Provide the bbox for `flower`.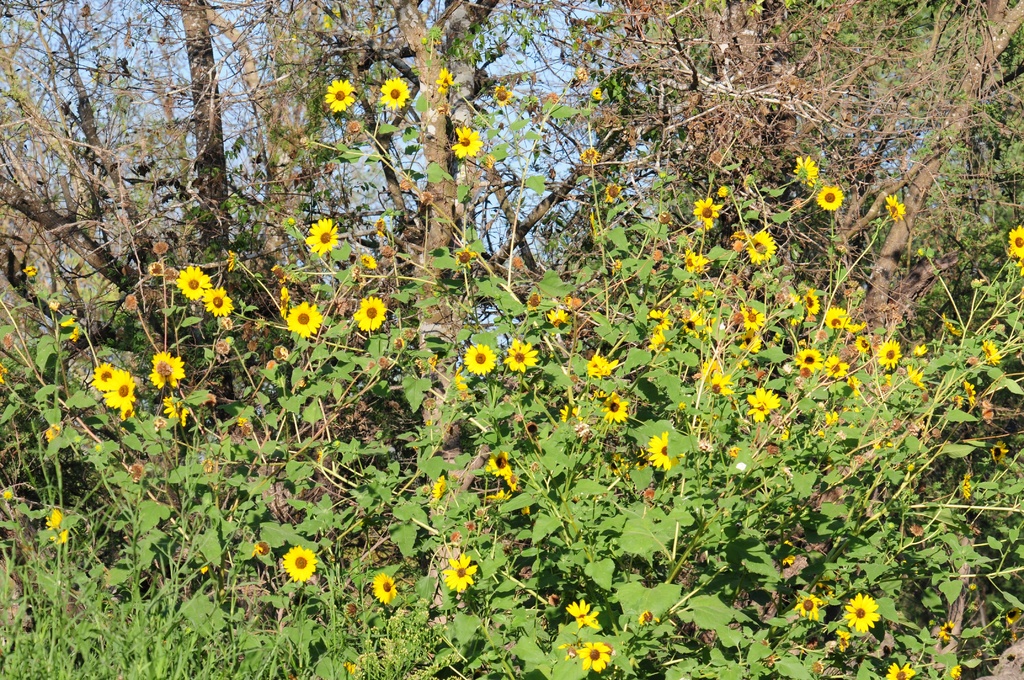
{"left": 88, "top": 365, "right": 122, "bottom": 400}.
